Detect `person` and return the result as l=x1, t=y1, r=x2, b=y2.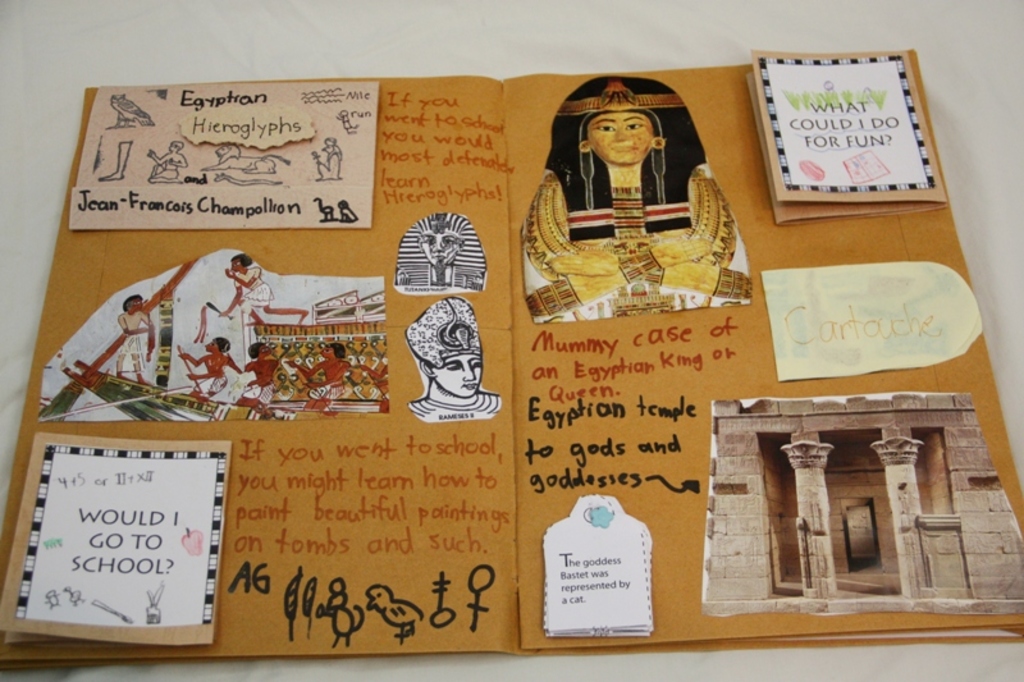
l=280, t=340, r=347, b=398.
